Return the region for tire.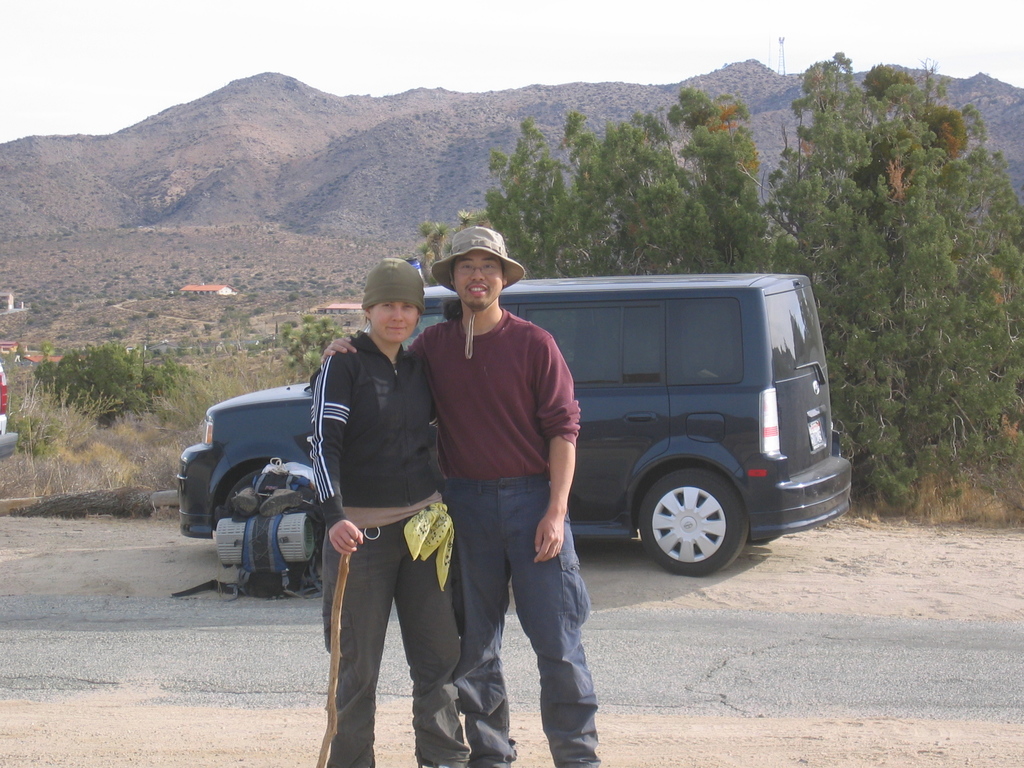
pyautogui.locateOnScreen(222, 470, 259, 515).
